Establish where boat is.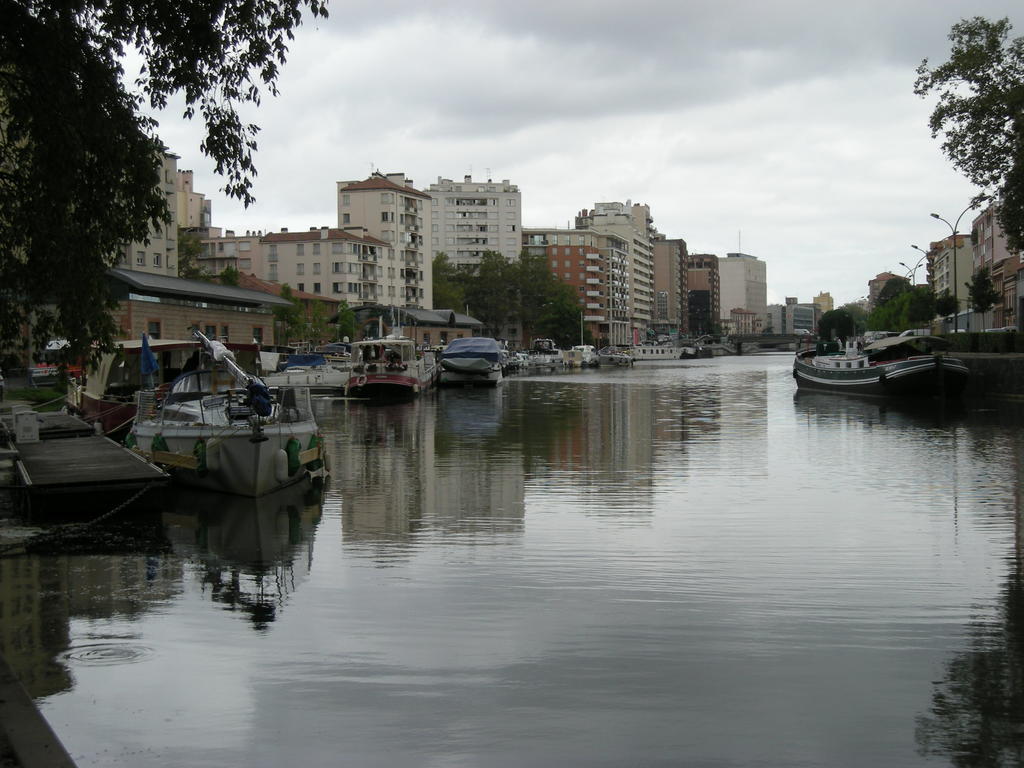
Established at pyautogui.locateOnScreen(266, 342, 356, 394).
